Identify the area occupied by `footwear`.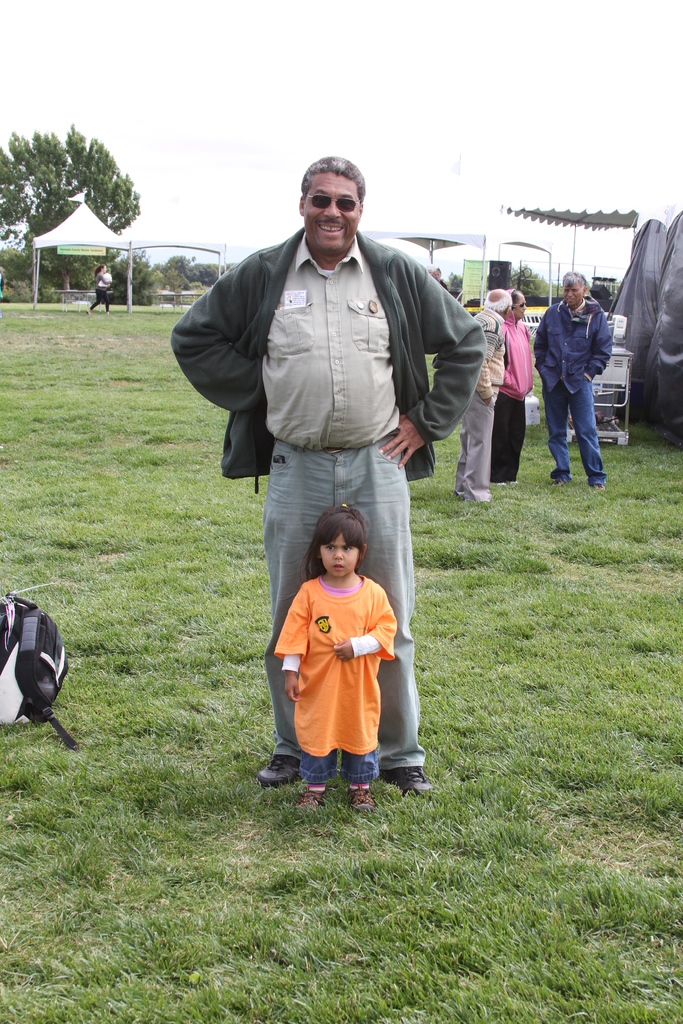
Area: x1=258 y1=737 x2=336 y2=796.
